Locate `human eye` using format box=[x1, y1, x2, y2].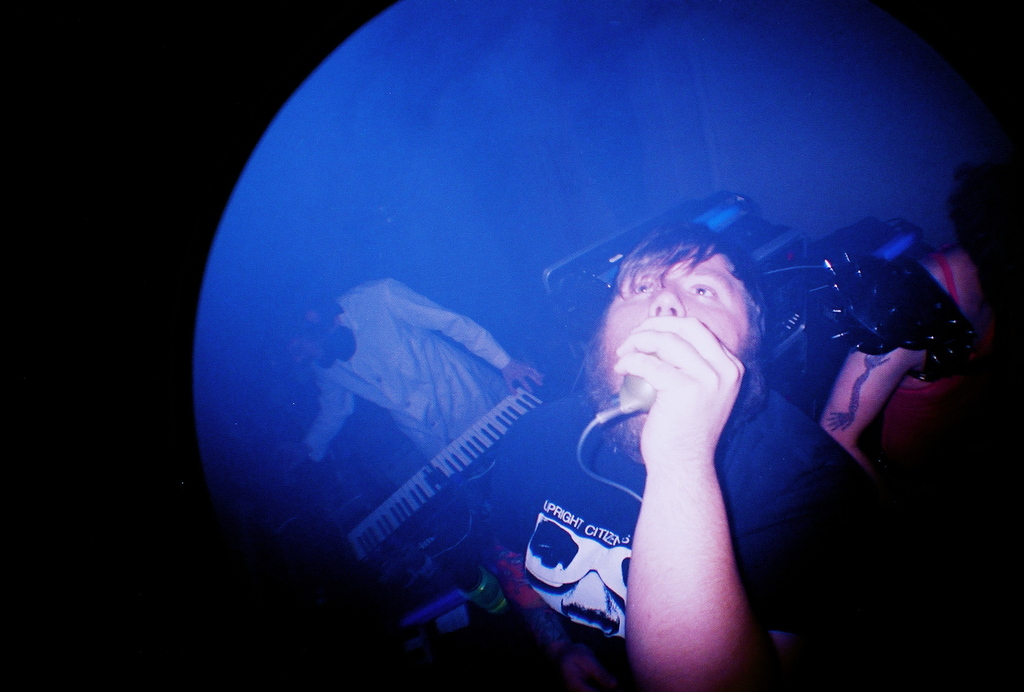
box=[626, 272, 661, 297].
